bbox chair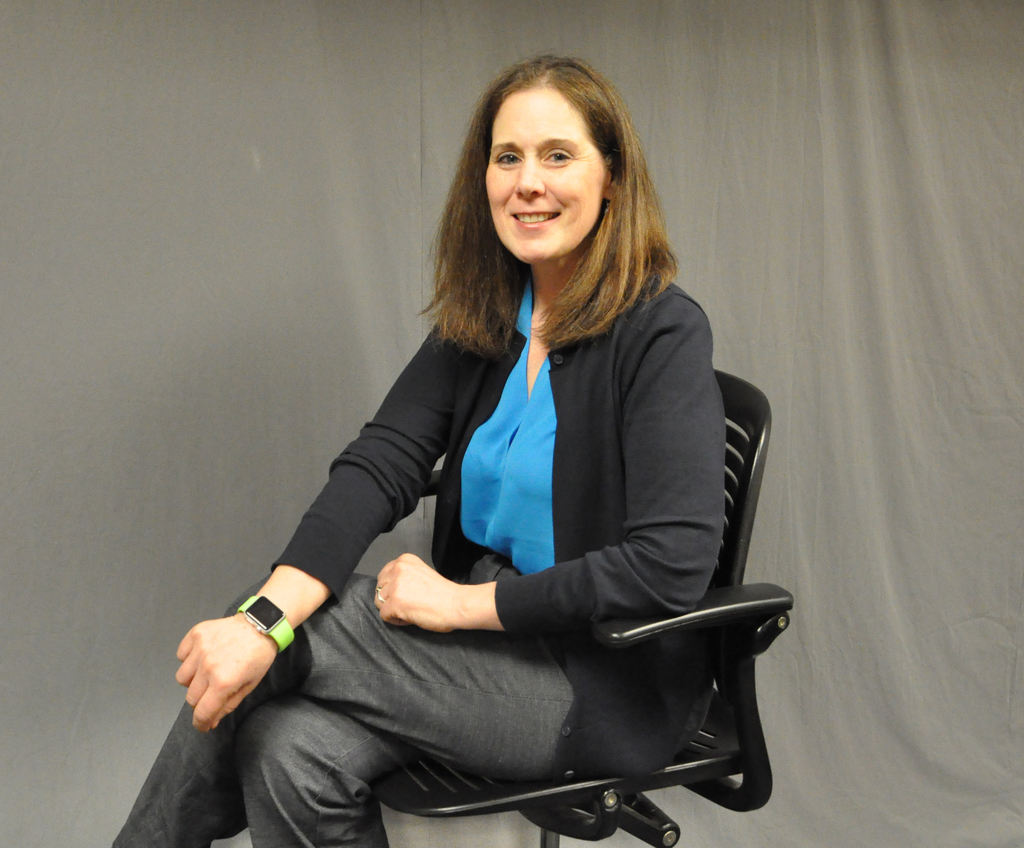
detection(246, 345, 769, 847)
